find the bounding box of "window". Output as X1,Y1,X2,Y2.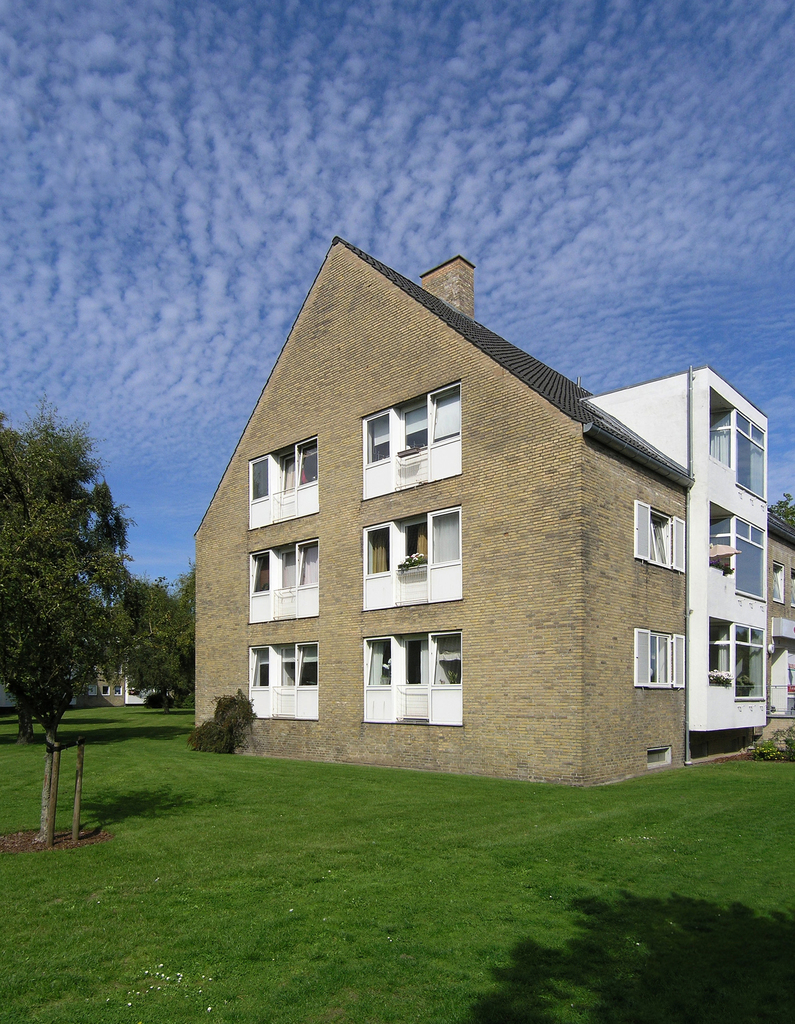
253,440,316,506.
